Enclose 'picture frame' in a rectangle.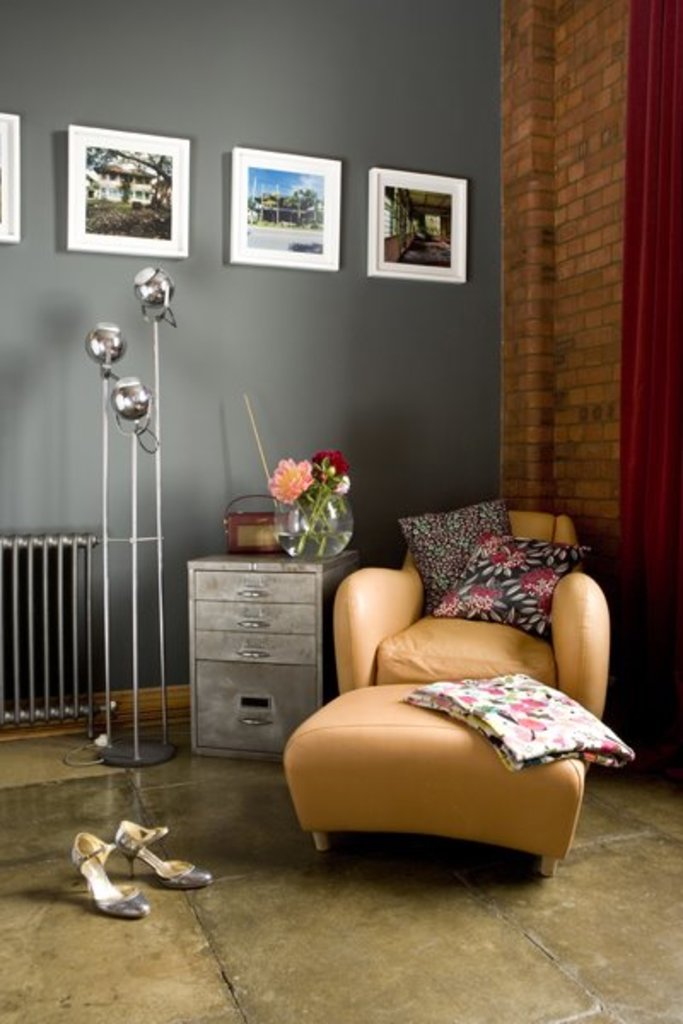
locate(68, 126, 188, 261).
